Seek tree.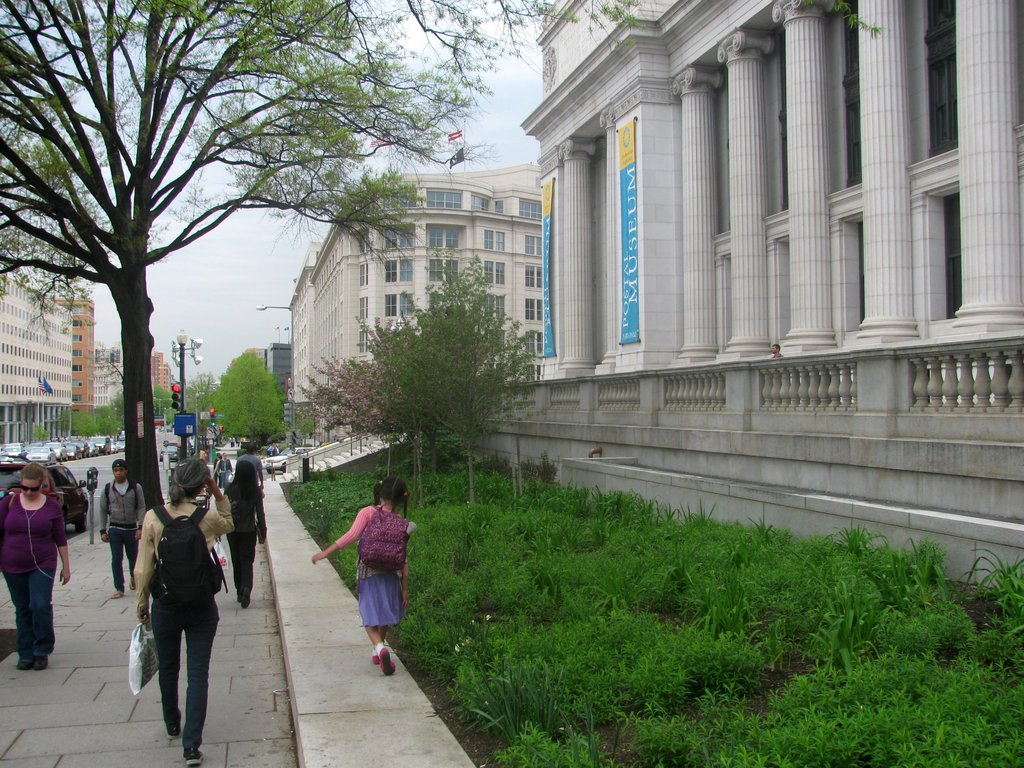
<region>381, 247, 541, 501</region>.
